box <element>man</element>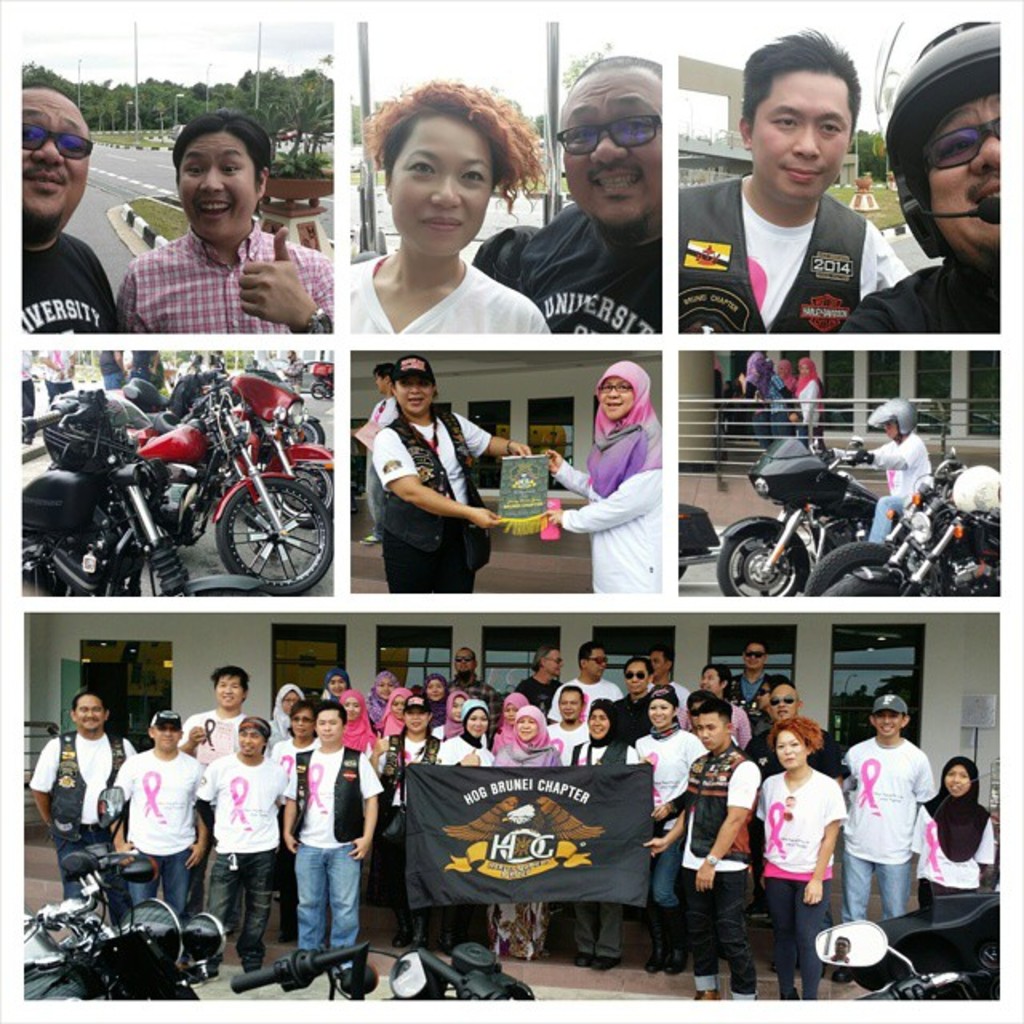
(left=694, top=54, right=918, bottom=357)
